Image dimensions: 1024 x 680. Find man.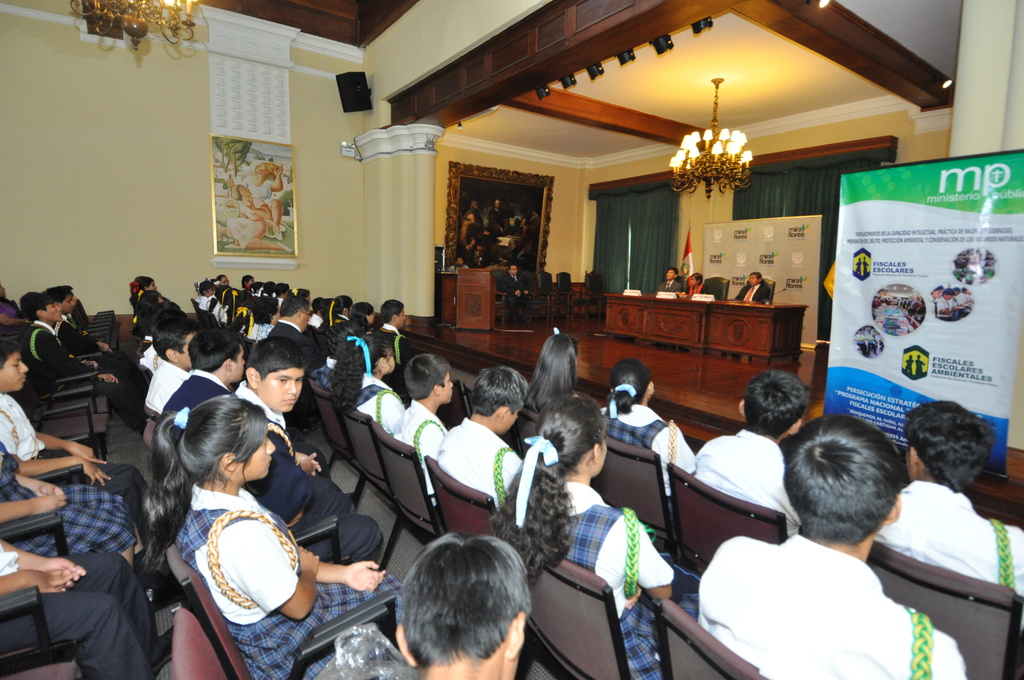
bbox=[463, 200, 484, 223].
